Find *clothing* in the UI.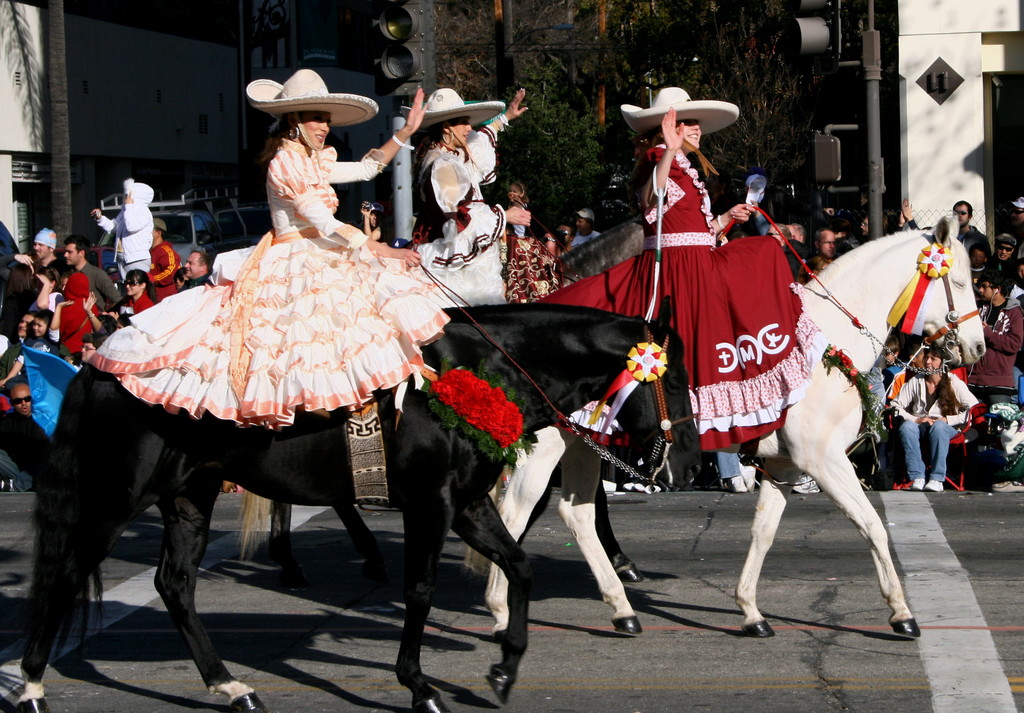
UI element at [130, 234, 177, 312].
